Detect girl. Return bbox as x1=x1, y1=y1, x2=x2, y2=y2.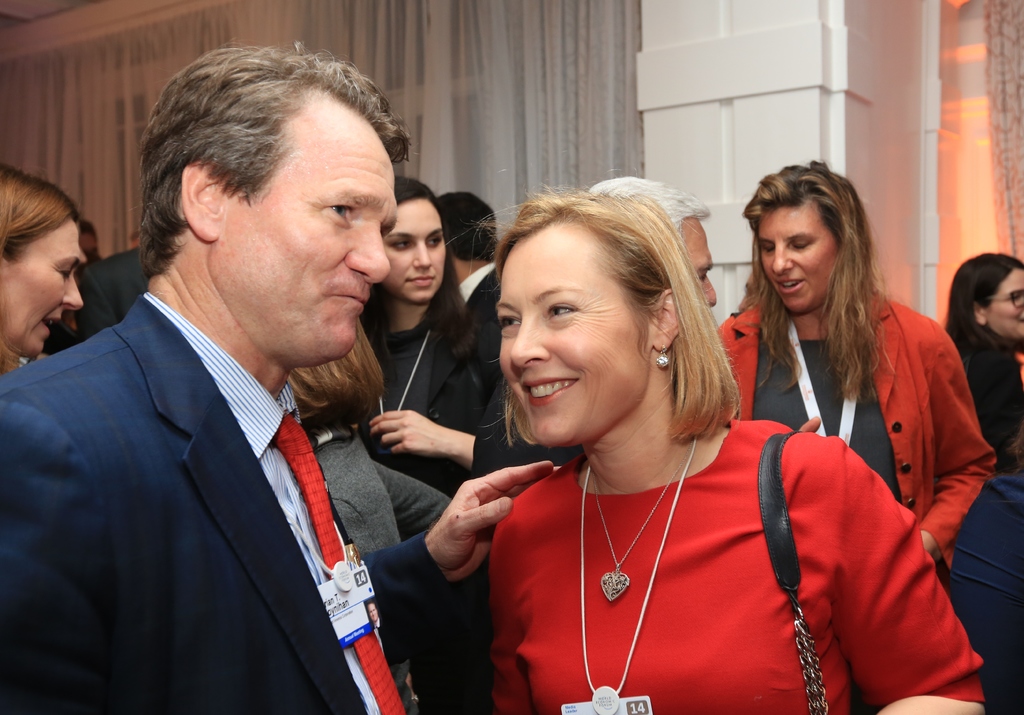
x1=944, y1=250, x2=1023, y2=473.
